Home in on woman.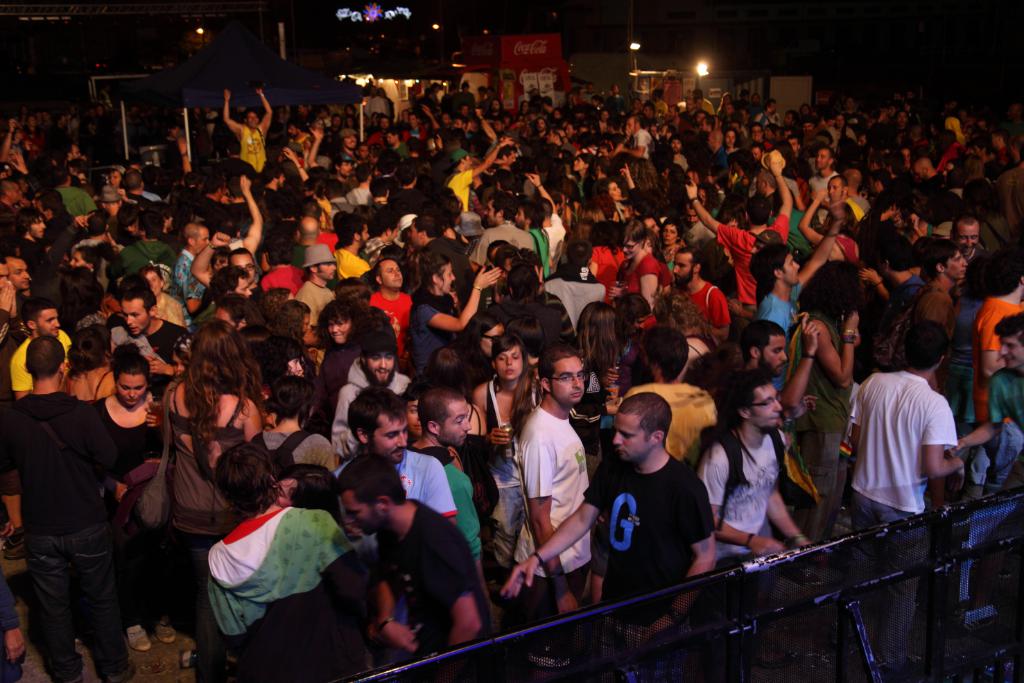
Homed in at x1=475 y1=334 x2=537 y2=451.
